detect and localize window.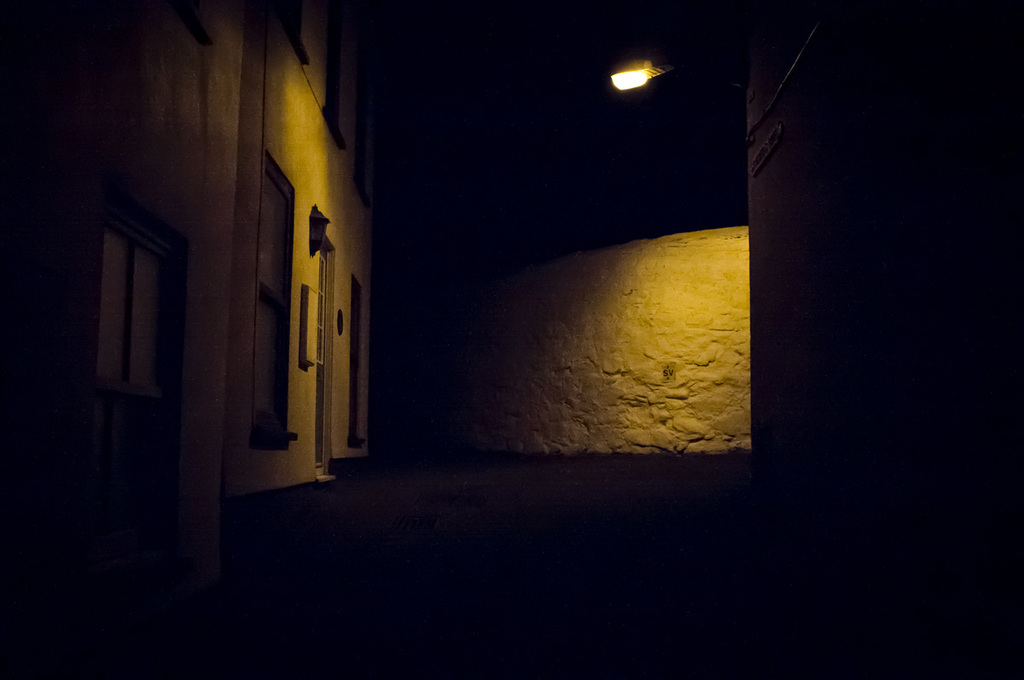
Localized at (82, 168, 175, 433).
